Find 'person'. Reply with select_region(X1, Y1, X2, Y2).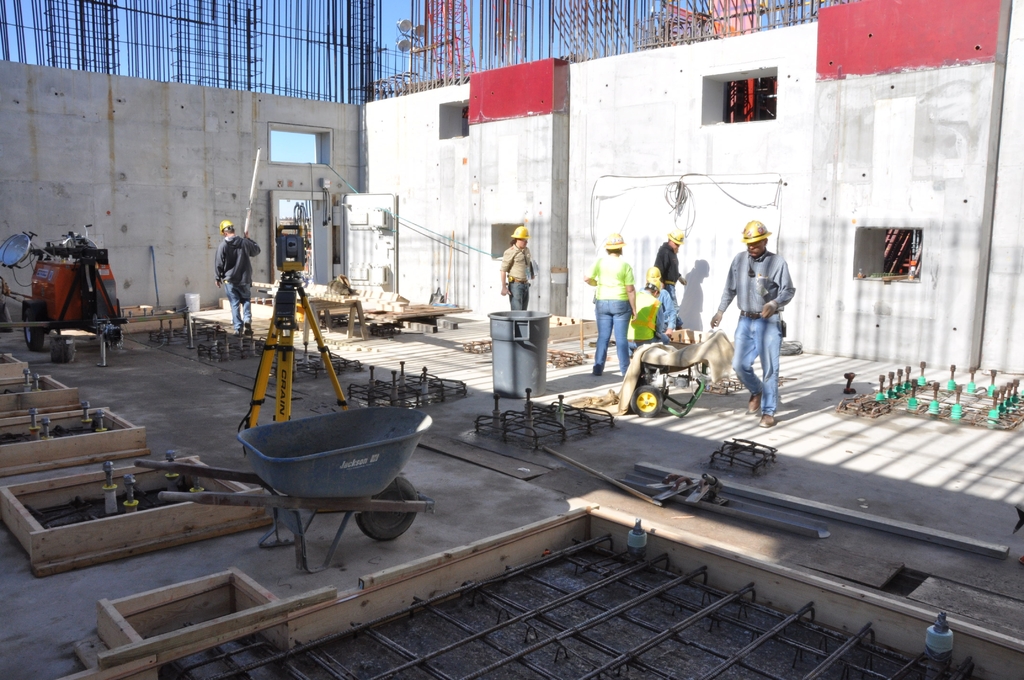
select_region(654, 230, 689, 329).
